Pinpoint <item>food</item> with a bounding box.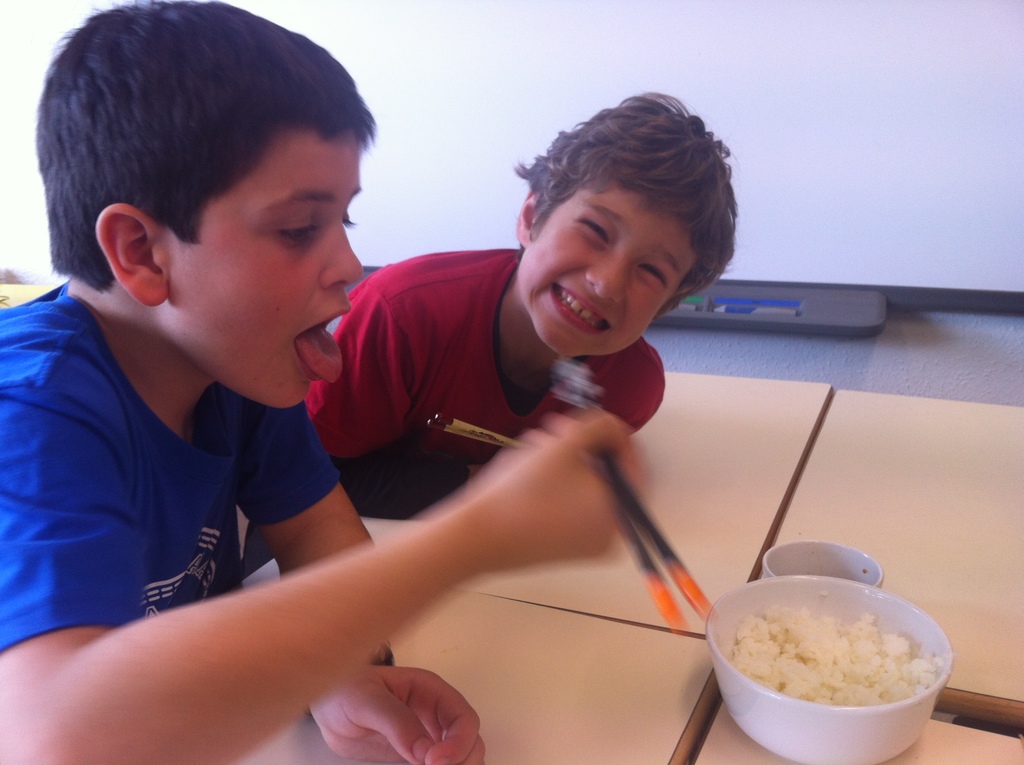
[691,595,920,741].
